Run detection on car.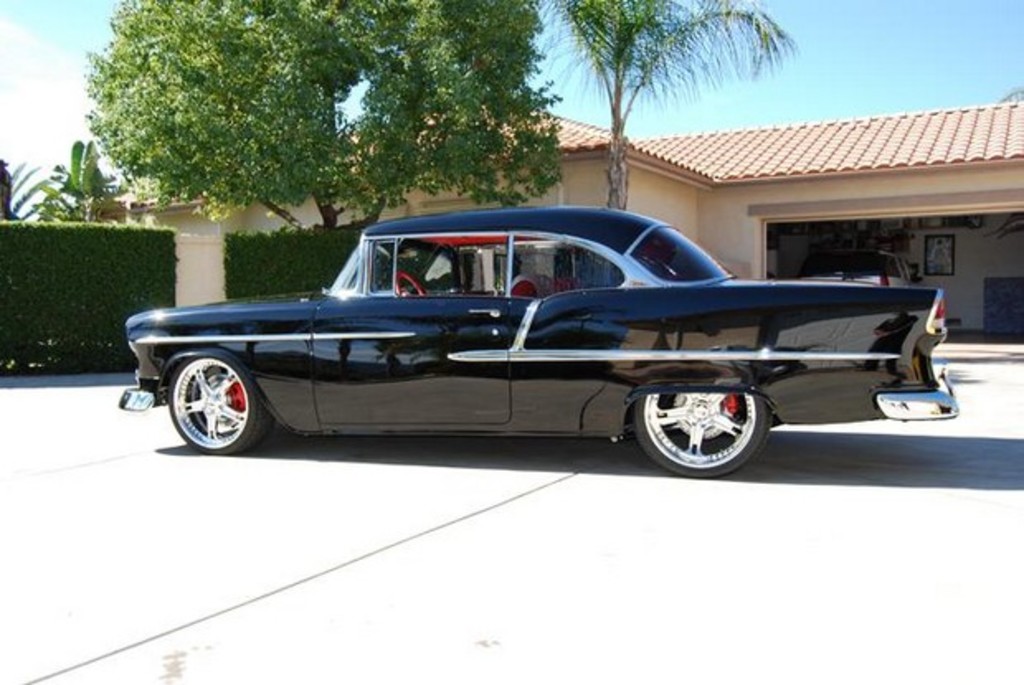
Result: rect(793, 253, 917, 291).
